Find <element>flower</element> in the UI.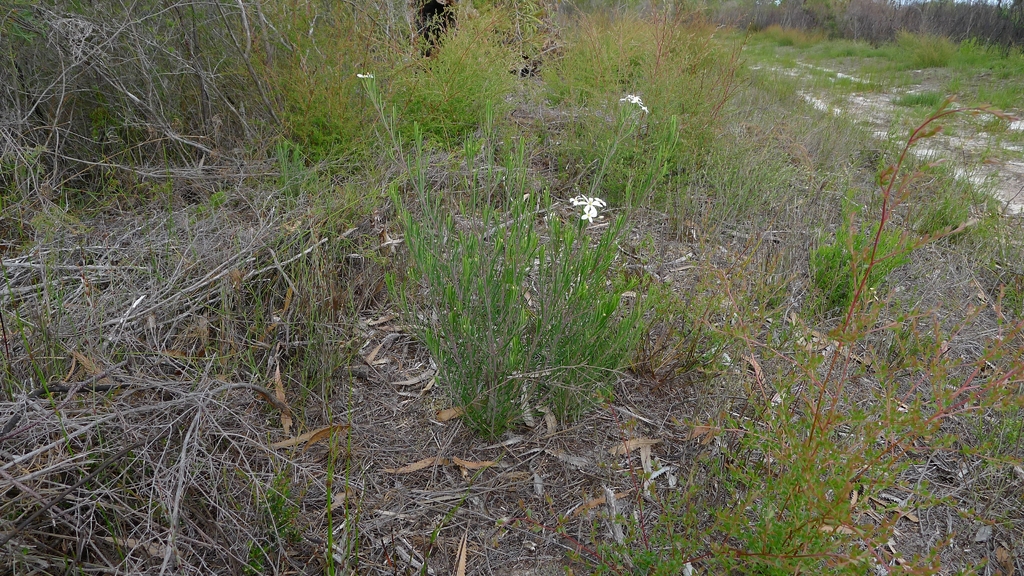
UI element at crop(596, 197, 606, 207).
